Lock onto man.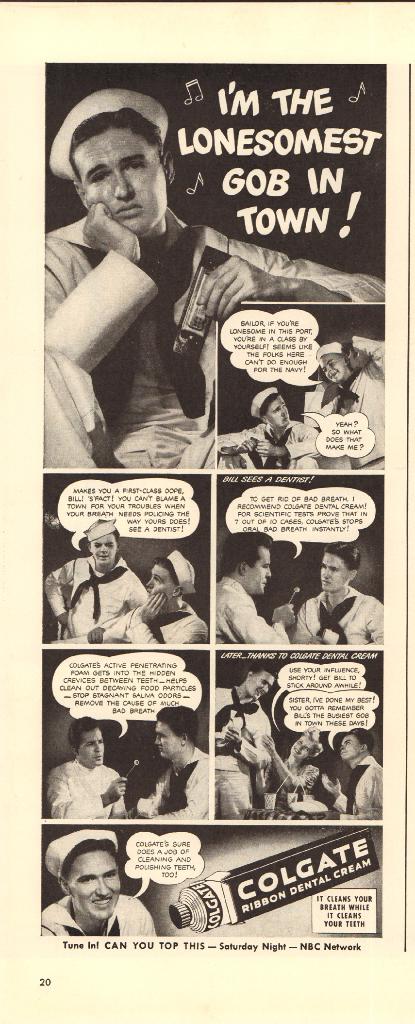
Locked: <region>120, 707, 222, 835</region>.
